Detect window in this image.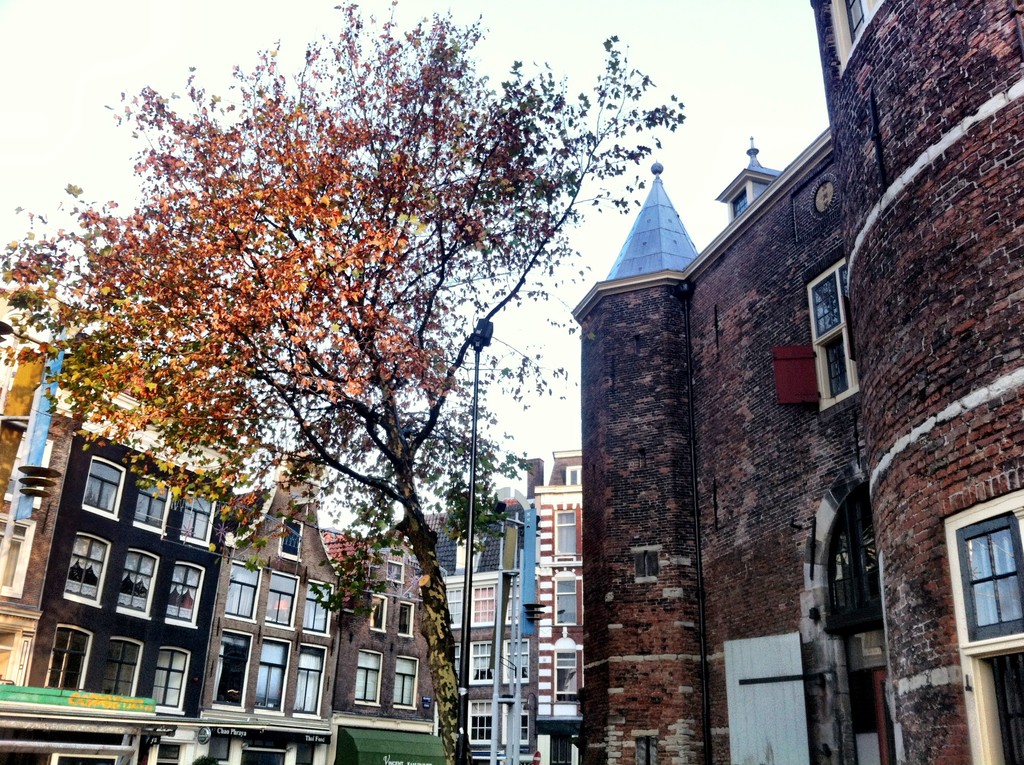
Detection: 100/637/148/697.
